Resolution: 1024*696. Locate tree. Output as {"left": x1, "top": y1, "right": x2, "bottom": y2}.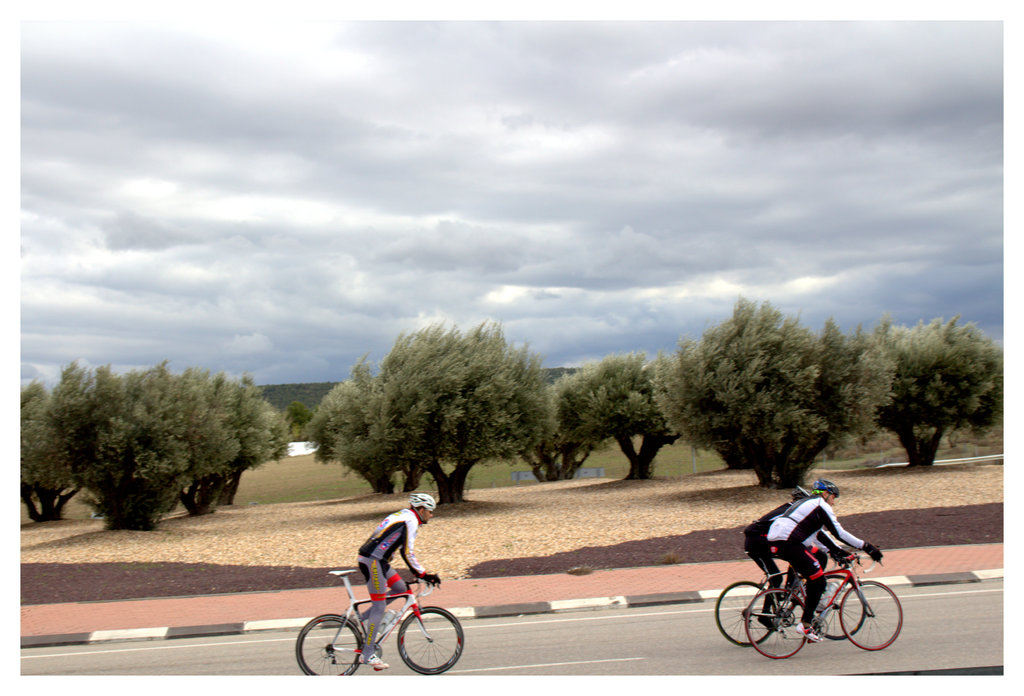
{"left": 862, "top": 311, "right": 1005, "bottom": 458}.
